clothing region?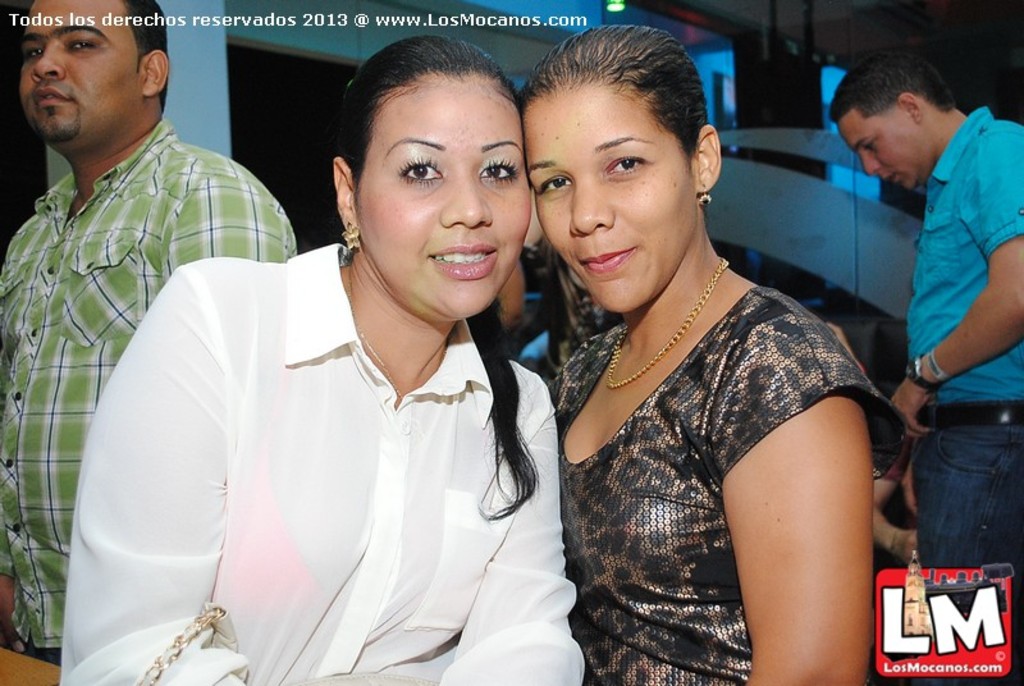
0,116,296,666
